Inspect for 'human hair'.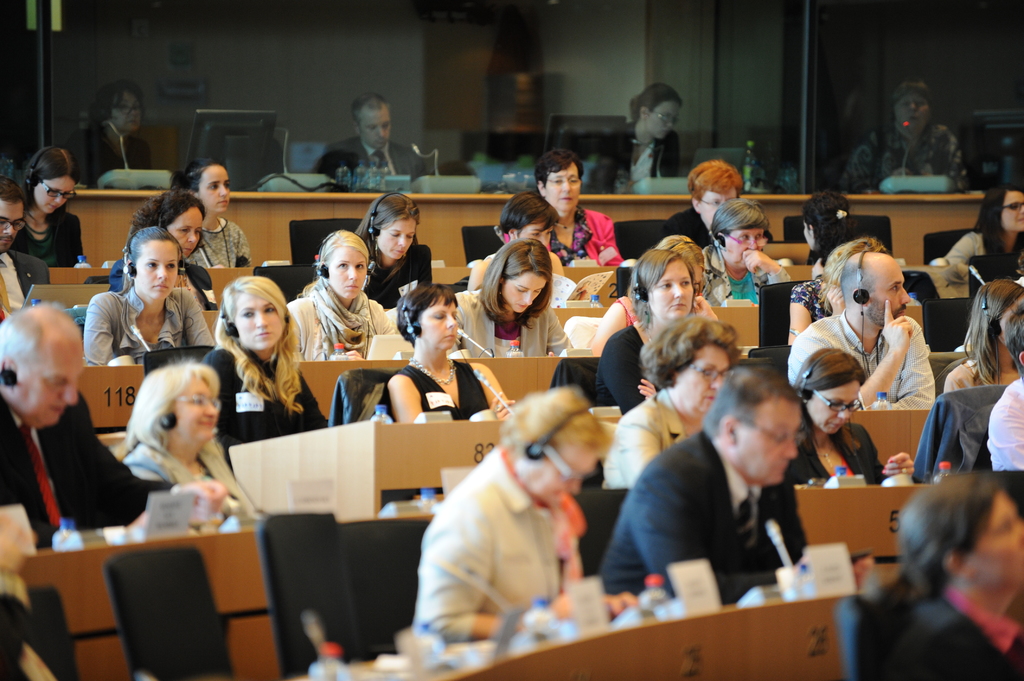
Inspection: pyautogui.locateOnScreen(90, 77, 145, 121).
